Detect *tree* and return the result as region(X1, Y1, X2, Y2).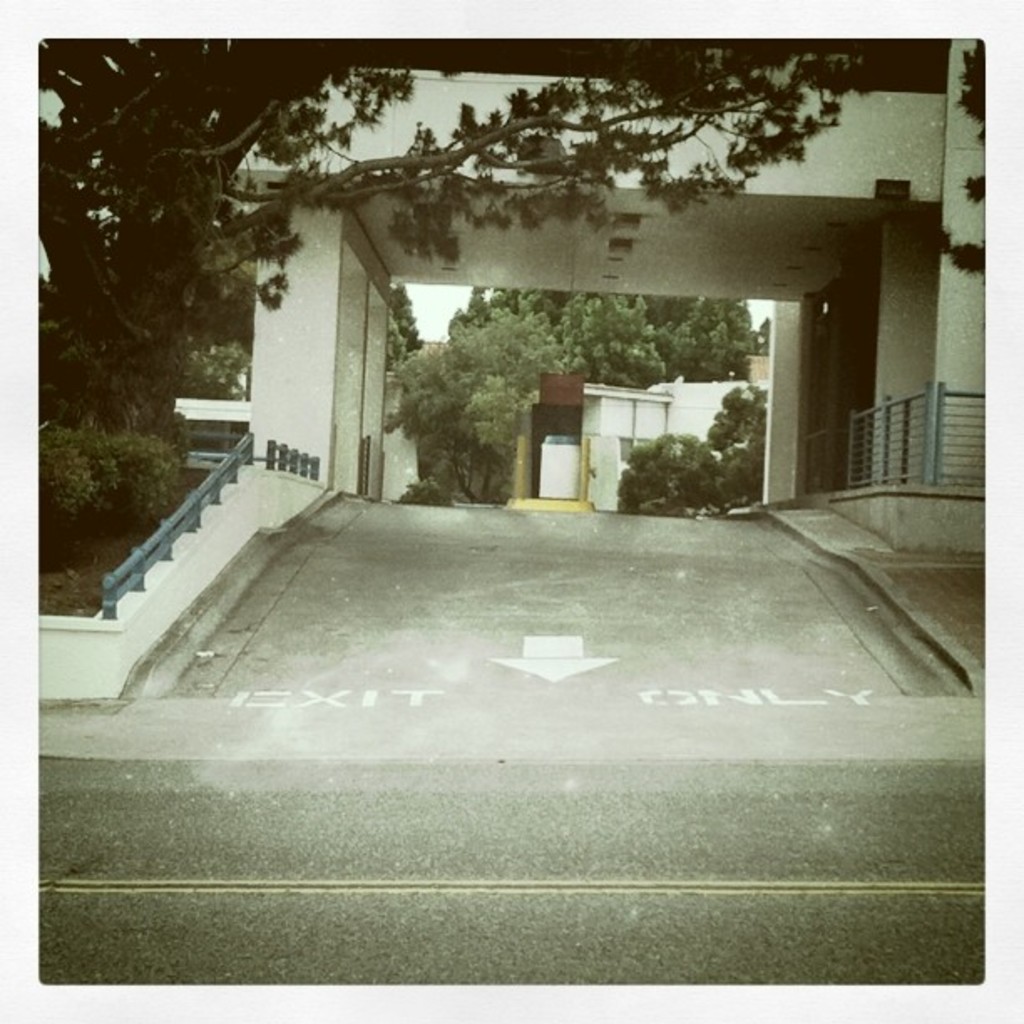
region(35, 37, 883, 440).
